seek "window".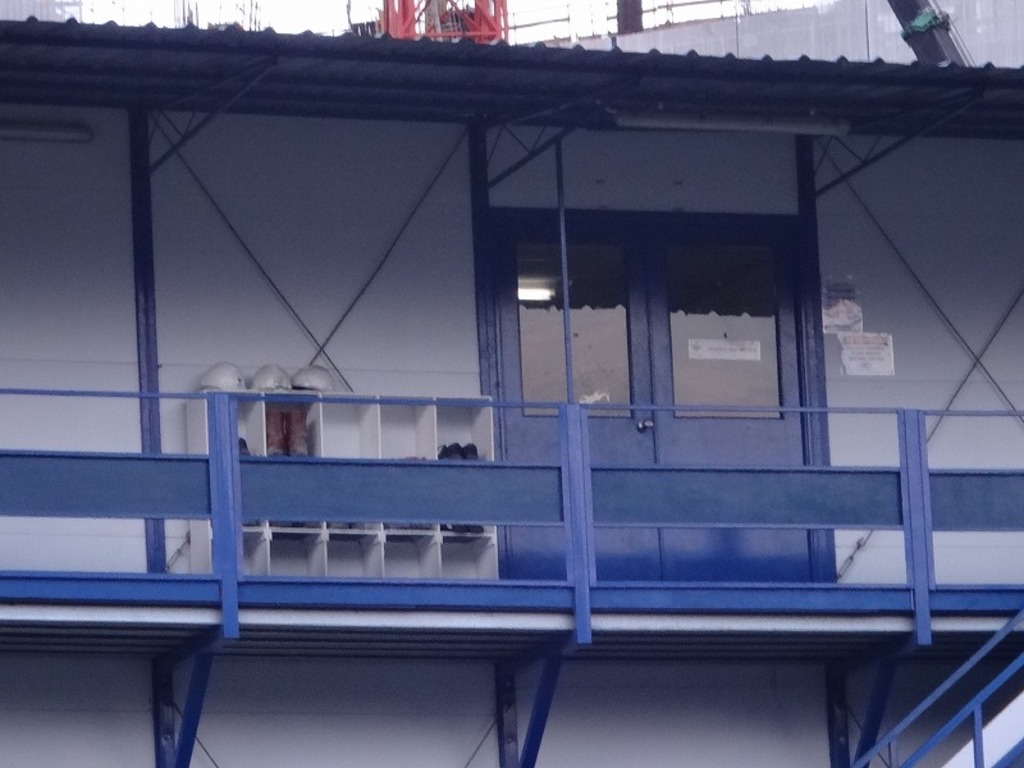
(490,207,828,585).
